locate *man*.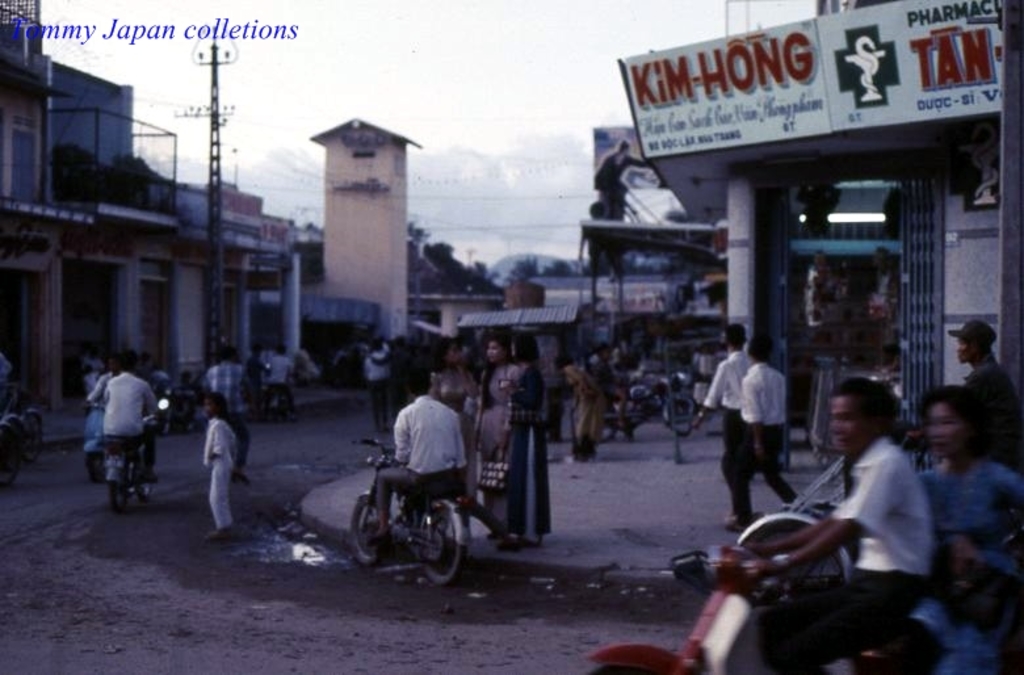
Bounding box: {"x1": 742, "y1": 373, "x2": 924, "y2": 674}.
